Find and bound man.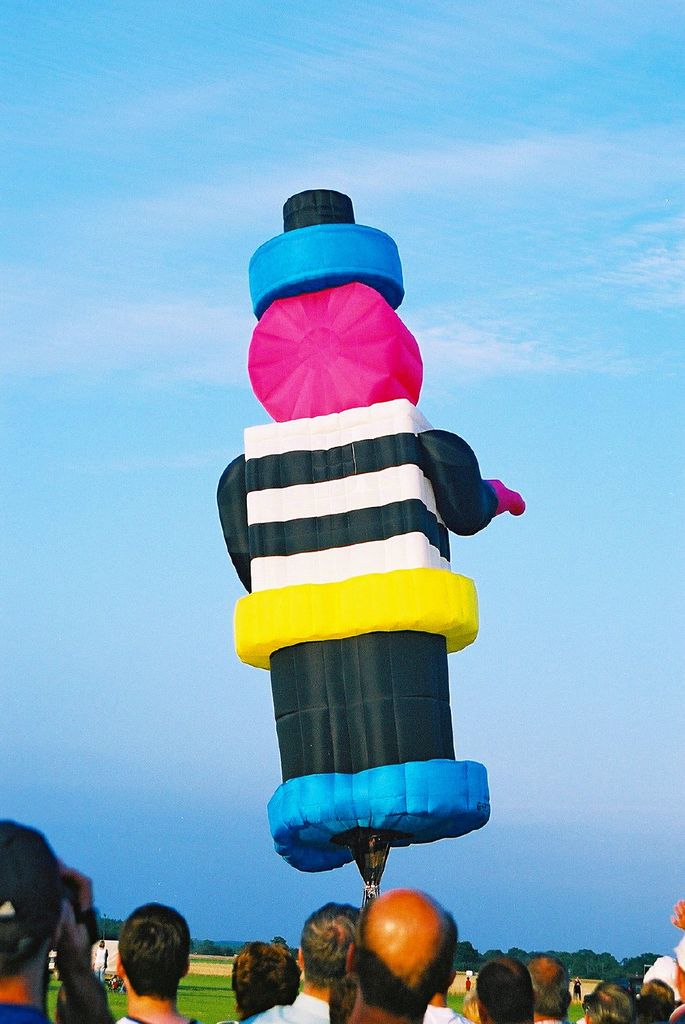
Bound: bbox=(333, 883, 464, 1023).
